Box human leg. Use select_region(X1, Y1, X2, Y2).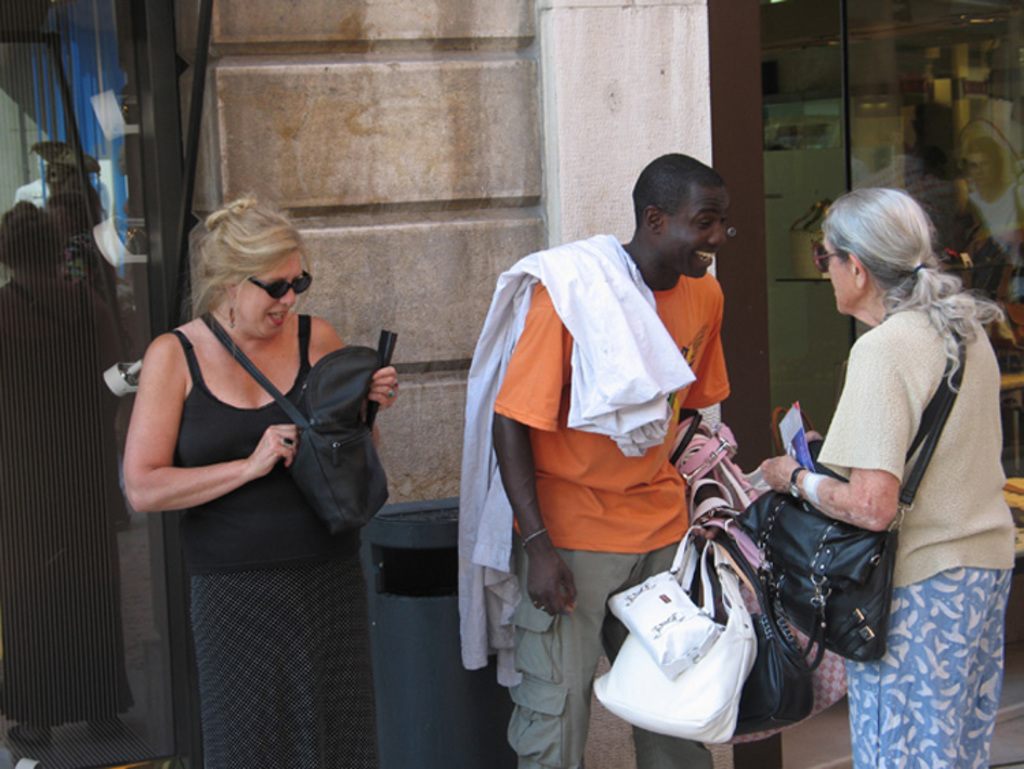
select_region(324, 522, 377, 768).
